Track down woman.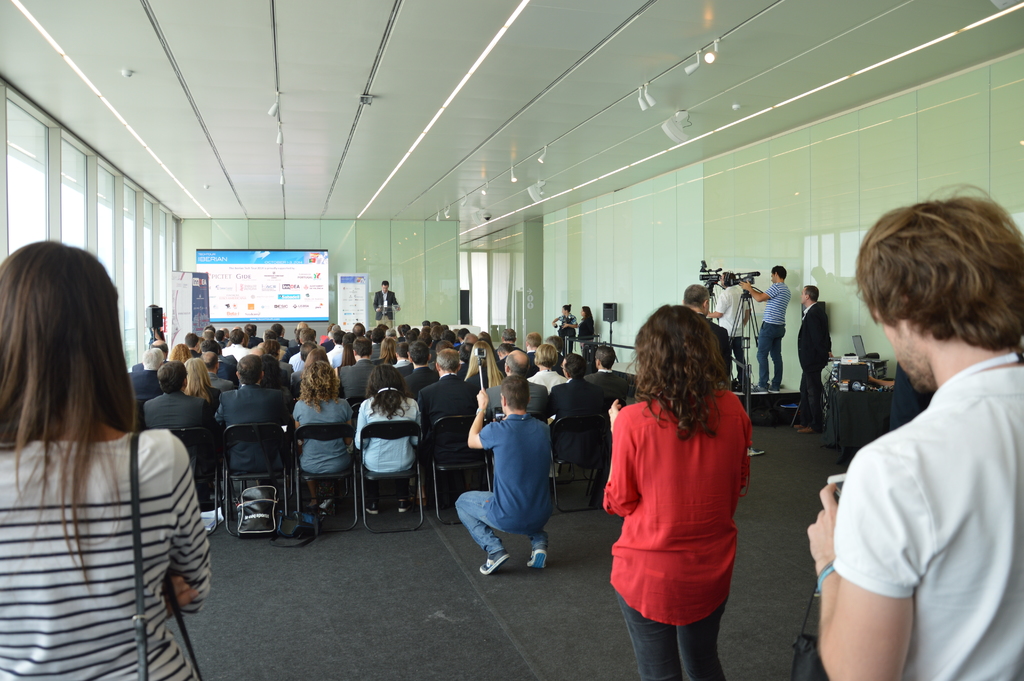
Tracked to [x1=0, y1=240, x2=212, y2=680].
